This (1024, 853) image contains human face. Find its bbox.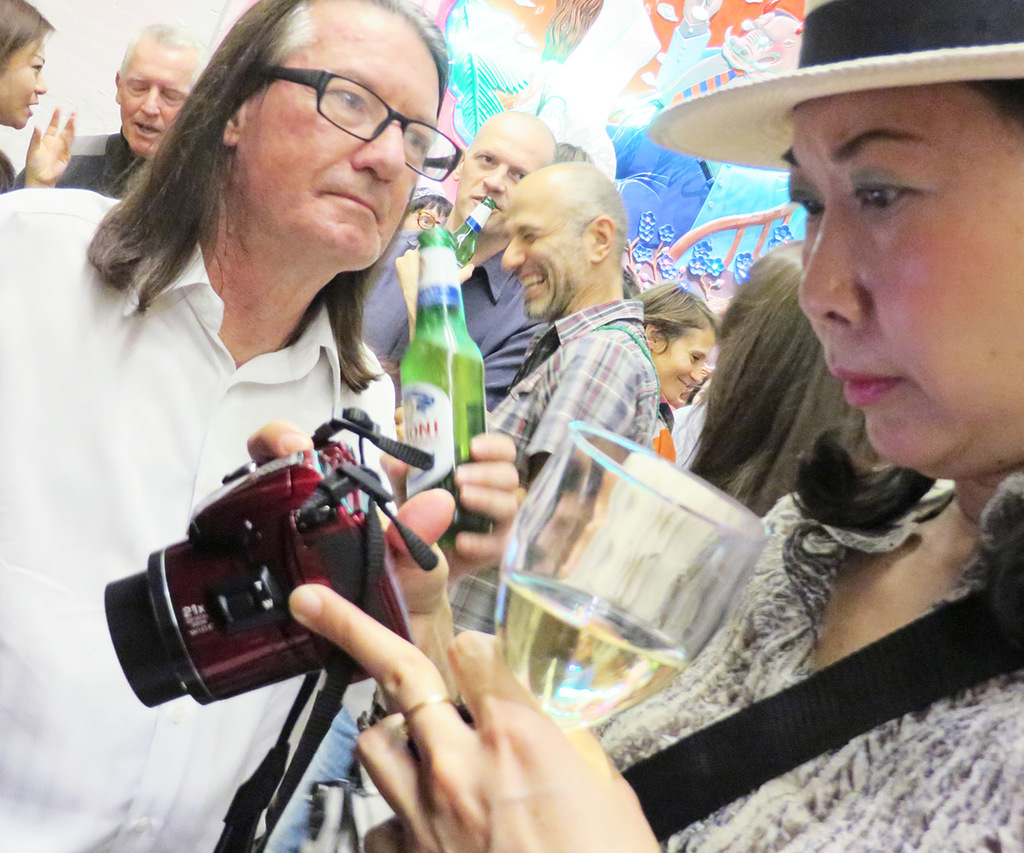
x1=1, y1=33, x2=44, y2=132.
